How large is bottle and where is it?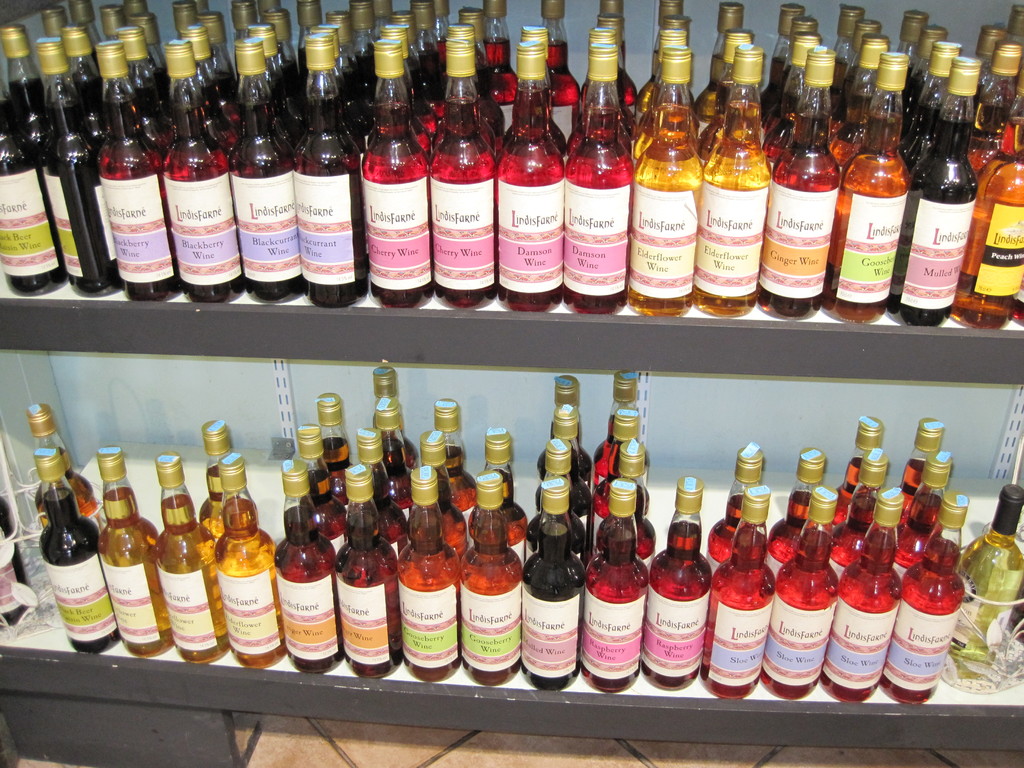
Bounding box: bbox=(902, 28, 950, 100).
